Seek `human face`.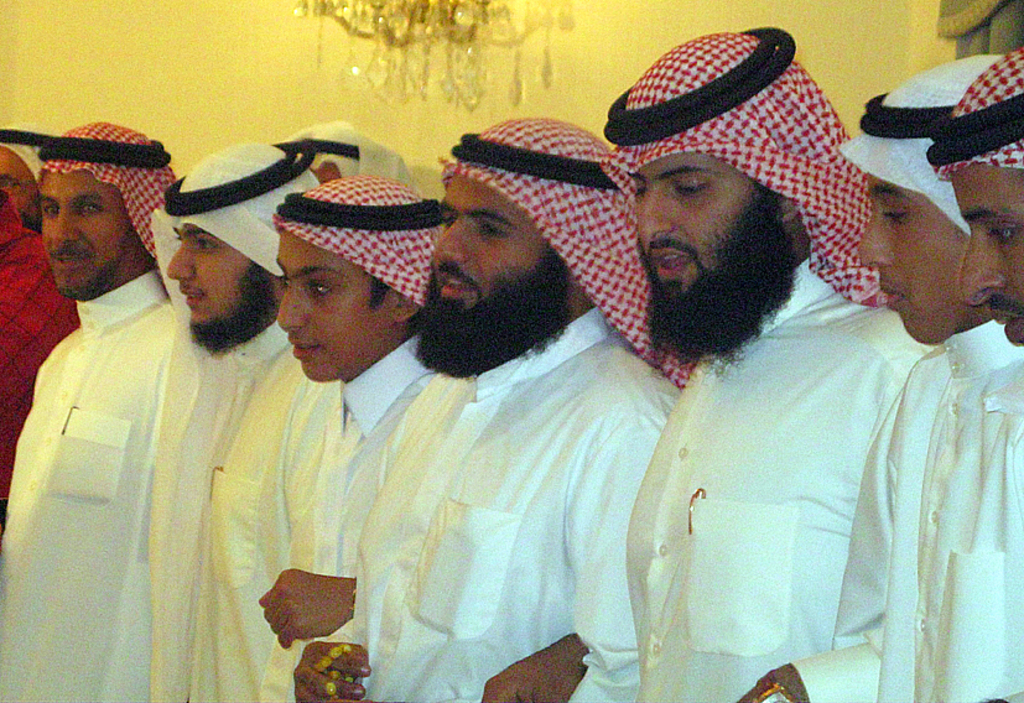
detection(421, 181, 572, 347).
